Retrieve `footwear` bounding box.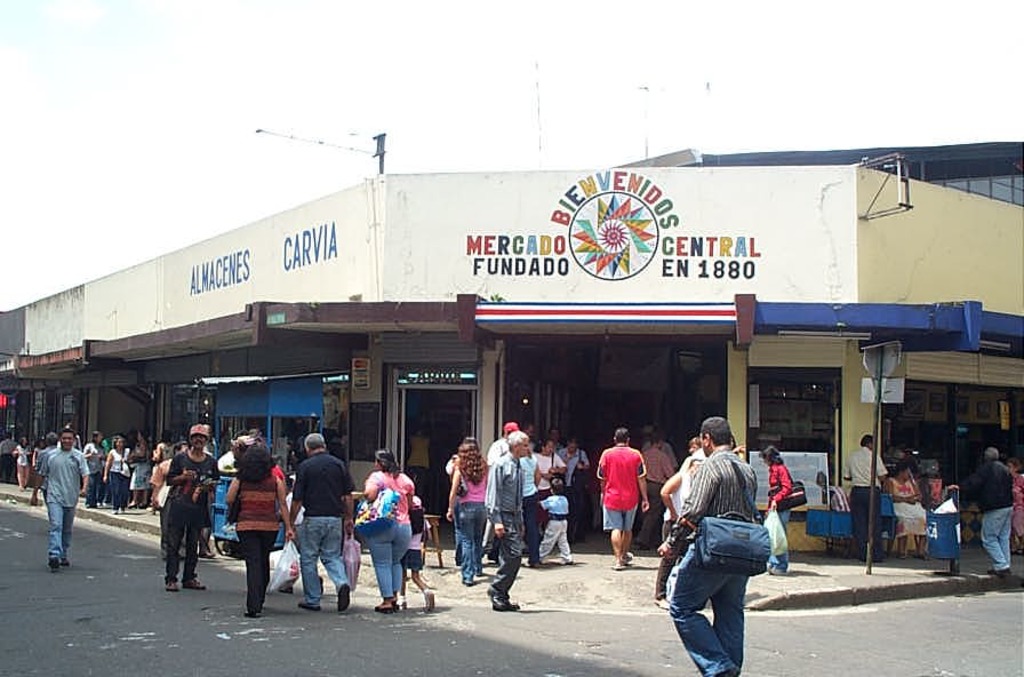
Bounding box: crop(185, 575, 206, 588).
